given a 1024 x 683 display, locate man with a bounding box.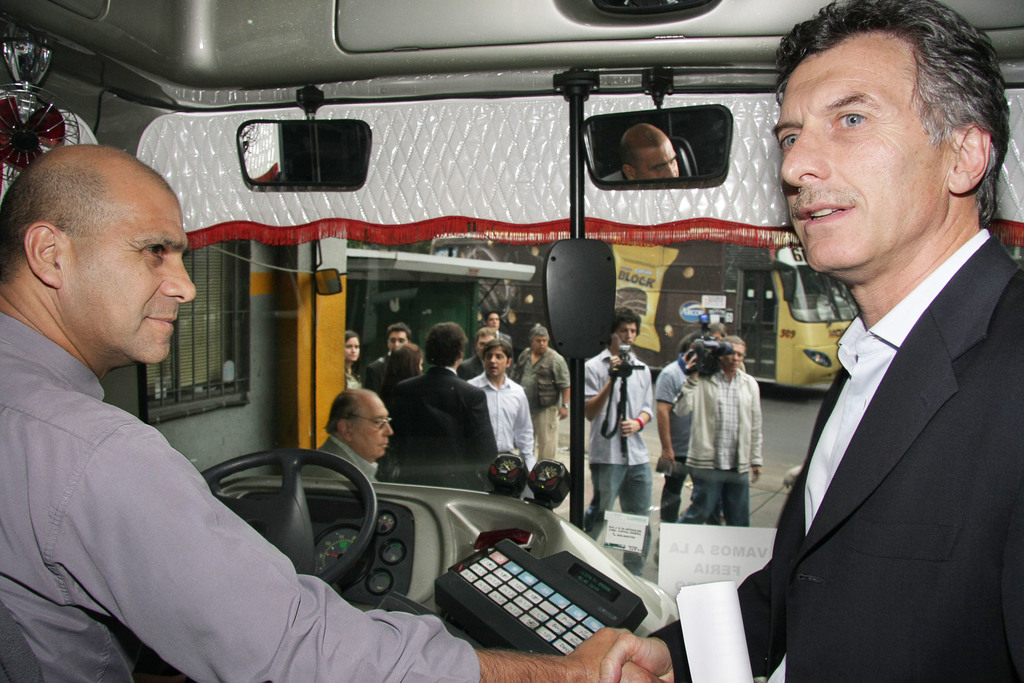
Located: [left=460, top=323, right=494, bottom=378].
